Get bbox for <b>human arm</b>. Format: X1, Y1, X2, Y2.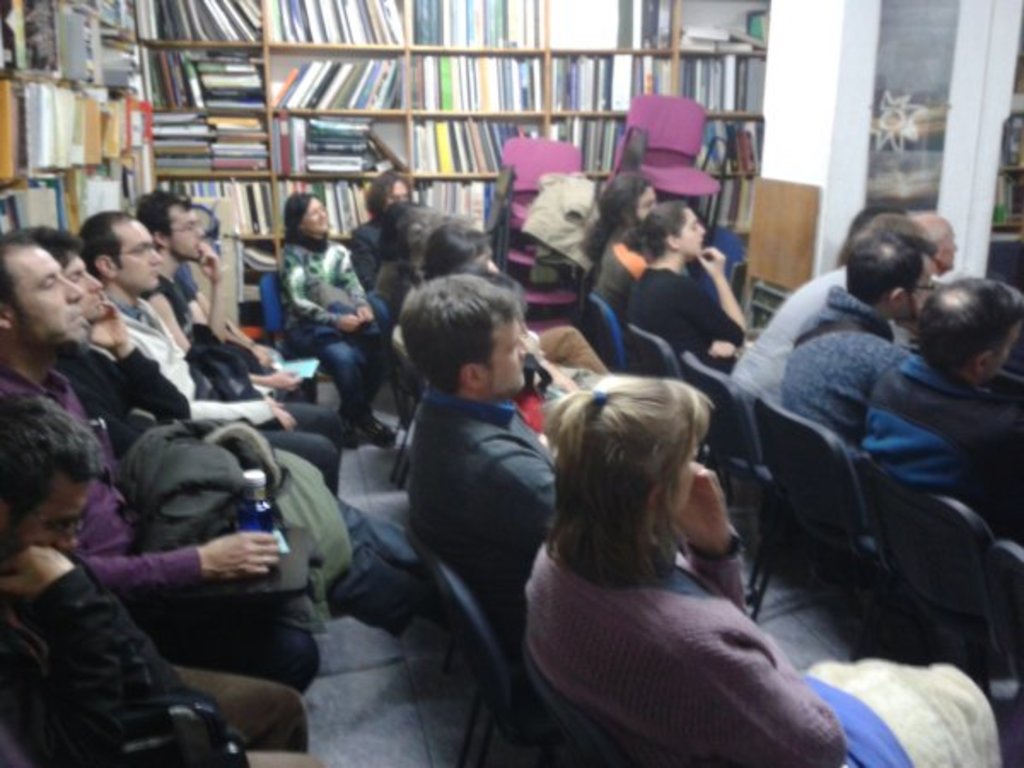
82, 300, 193, 411.
